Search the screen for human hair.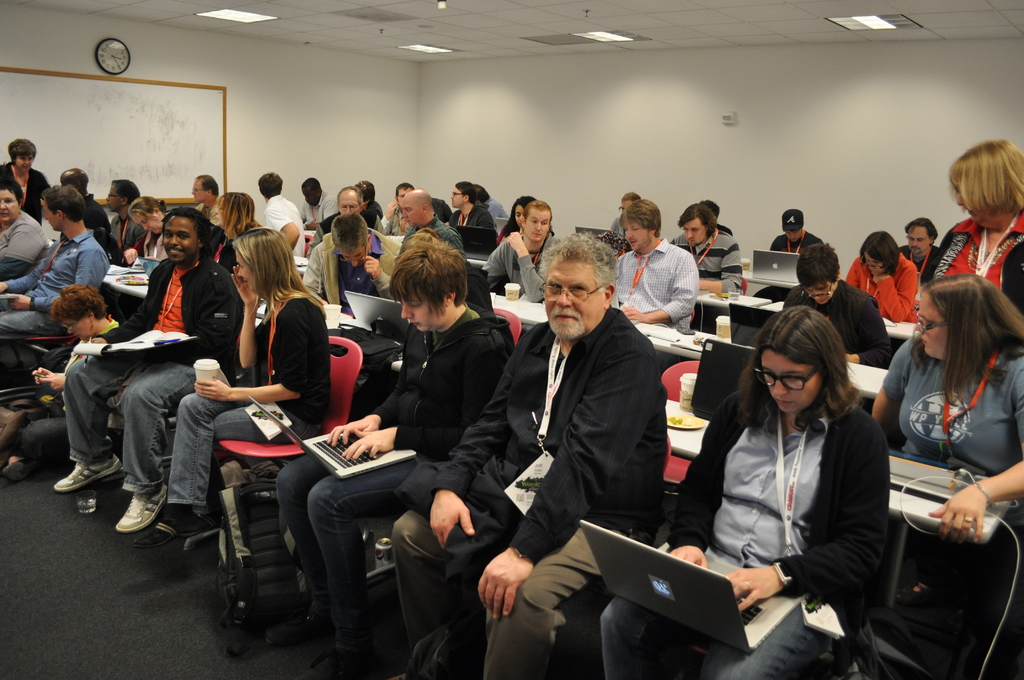
Found at bbox=[257, 172, 282, 198].
